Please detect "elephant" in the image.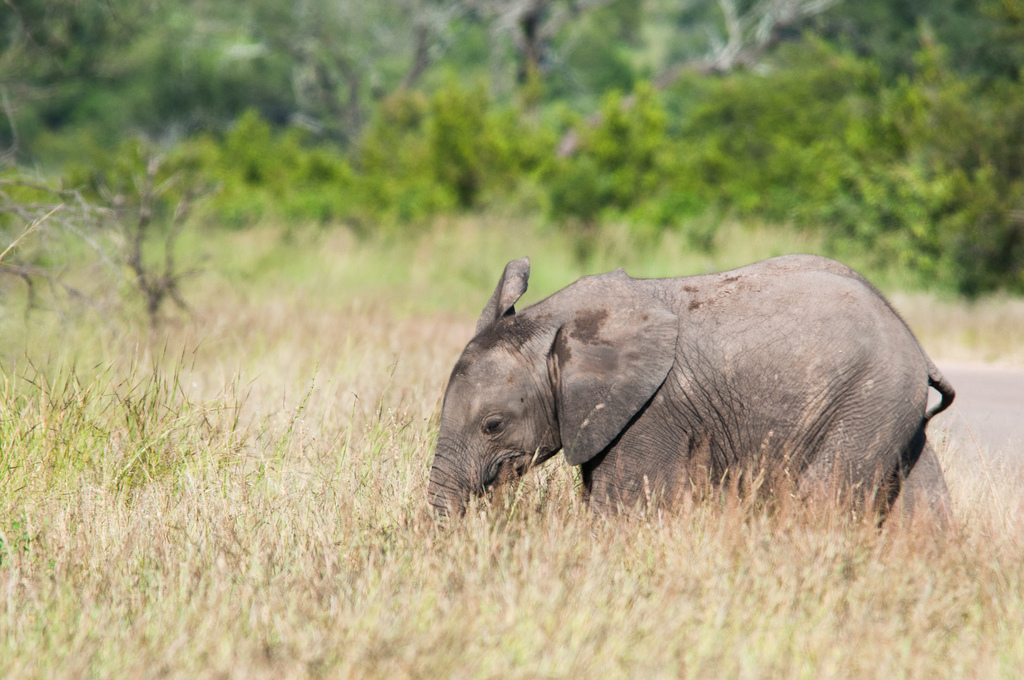
crop(424, 250, 957, 534).
